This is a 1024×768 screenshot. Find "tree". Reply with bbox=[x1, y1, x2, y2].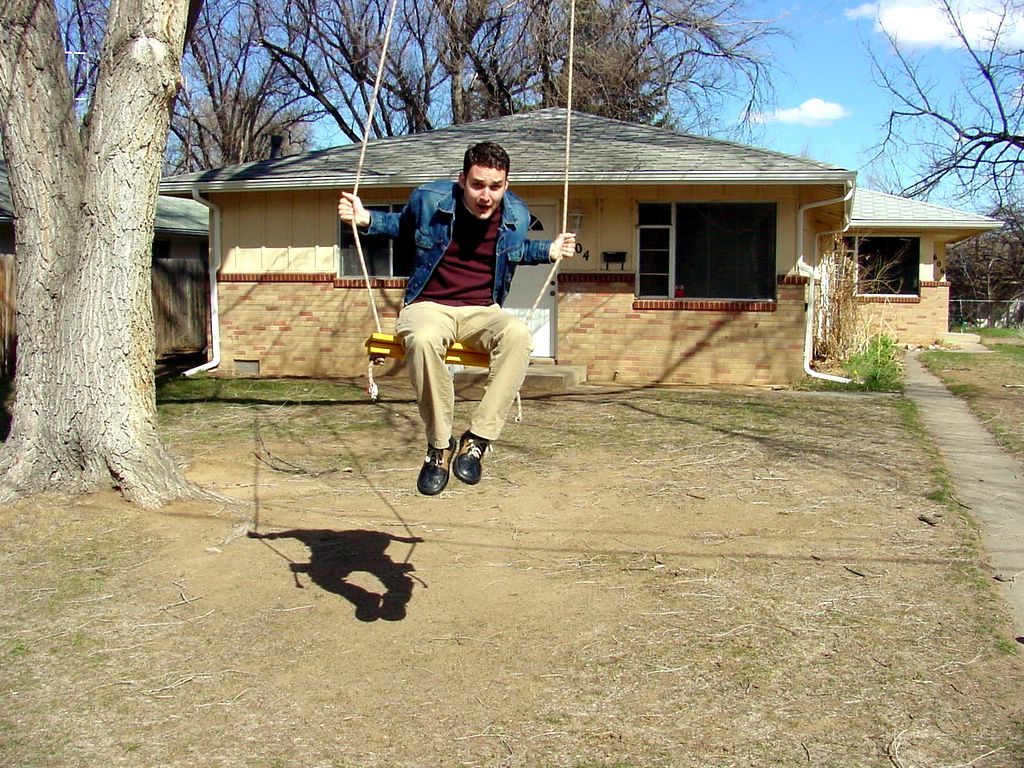
bbox=[4, 1, 218, 505].
